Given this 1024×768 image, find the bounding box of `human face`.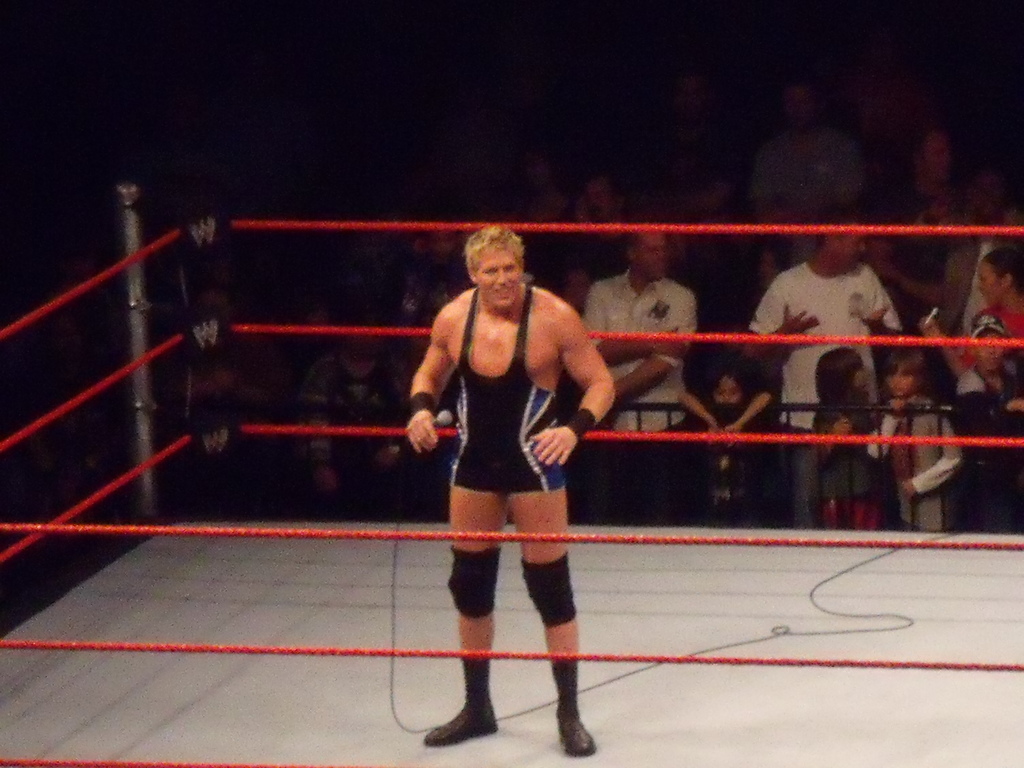
box(830, 227, 865, 269).
